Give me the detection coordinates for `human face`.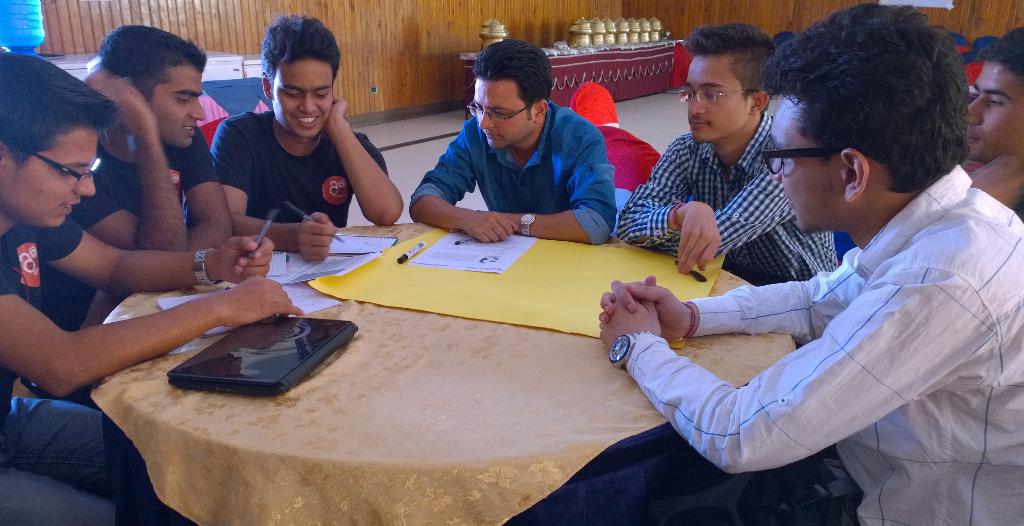
[left=269, top=62, right=332, bottom=136].
